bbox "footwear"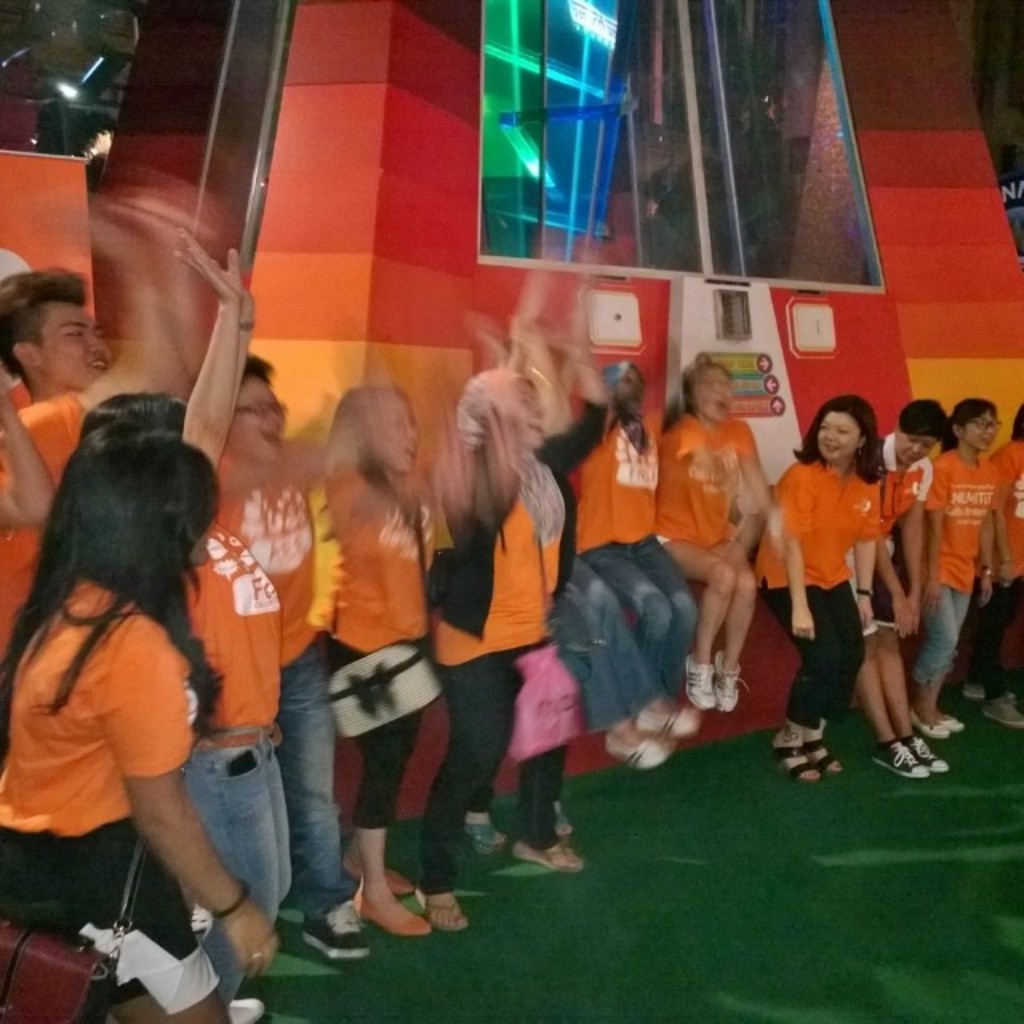
331 851 400 893
